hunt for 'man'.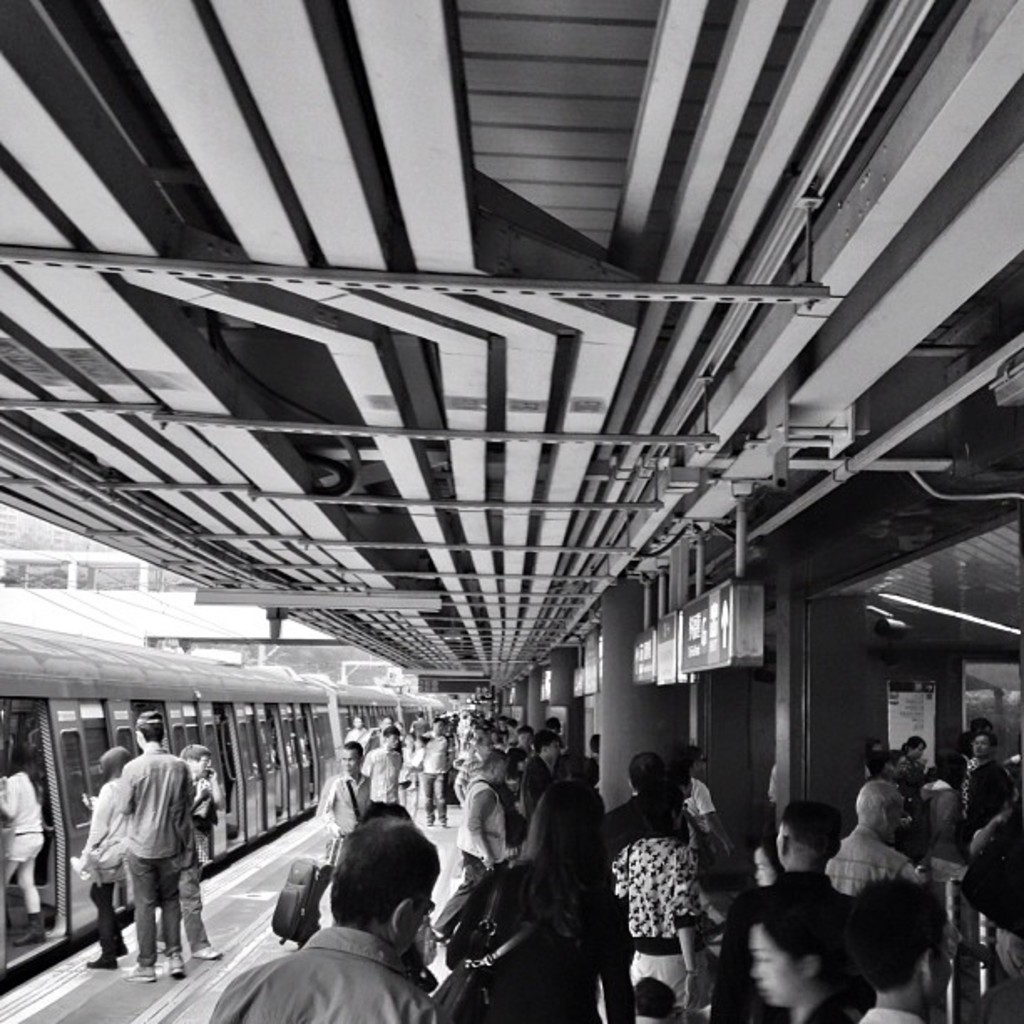
Hunted down at bbox=[825, 773, 929, 899].
